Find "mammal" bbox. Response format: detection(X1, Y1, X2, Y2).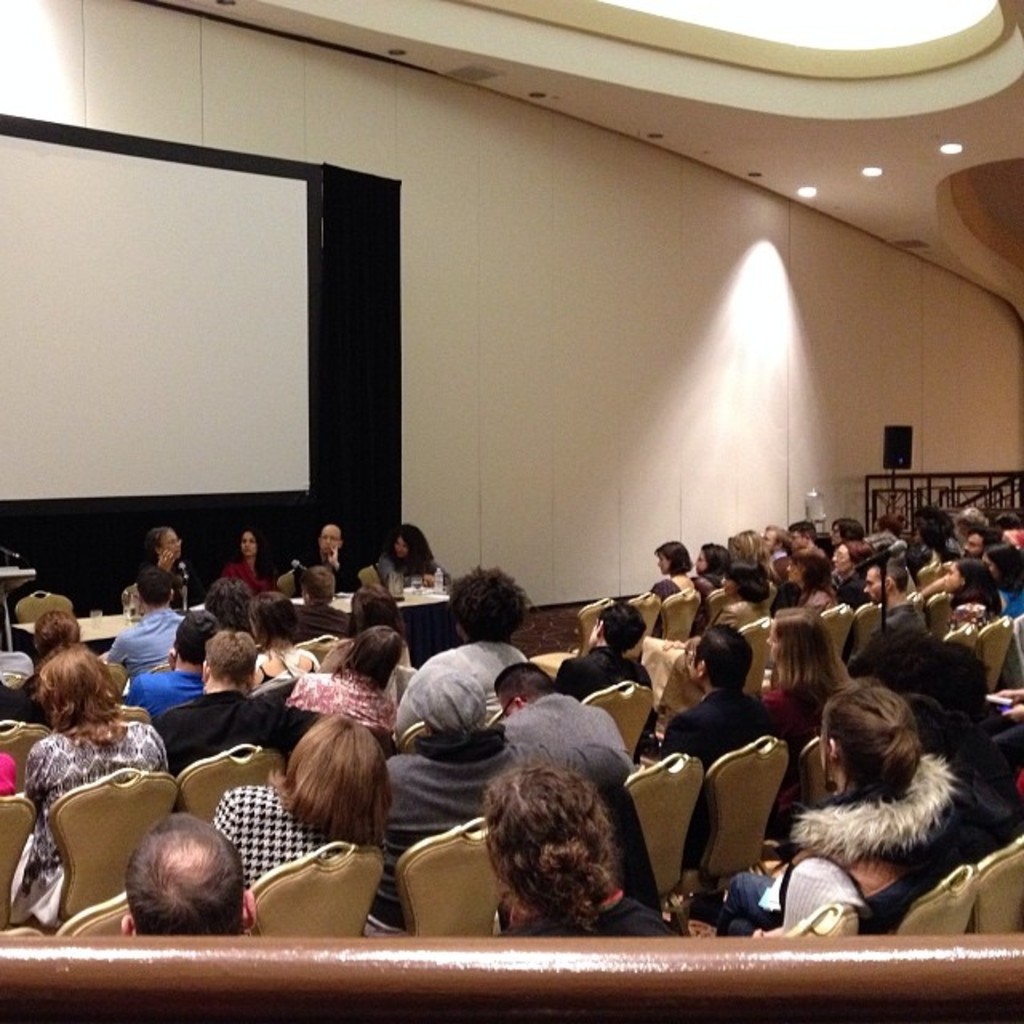
detection(218, 528, 285, 590).
